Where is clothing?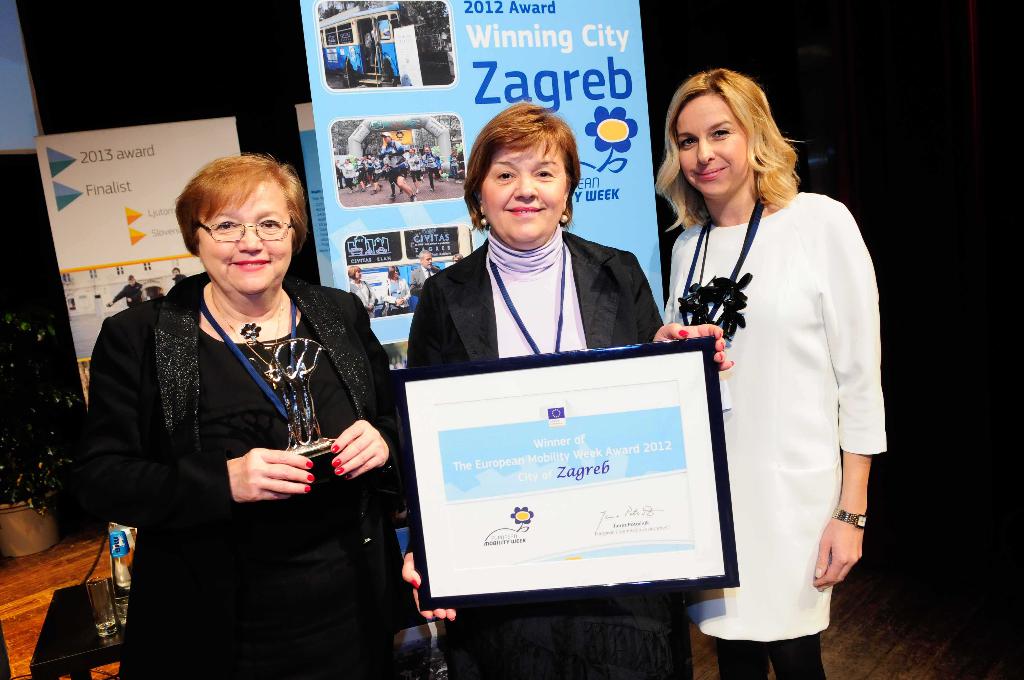
(90, 285, 439, 679).
